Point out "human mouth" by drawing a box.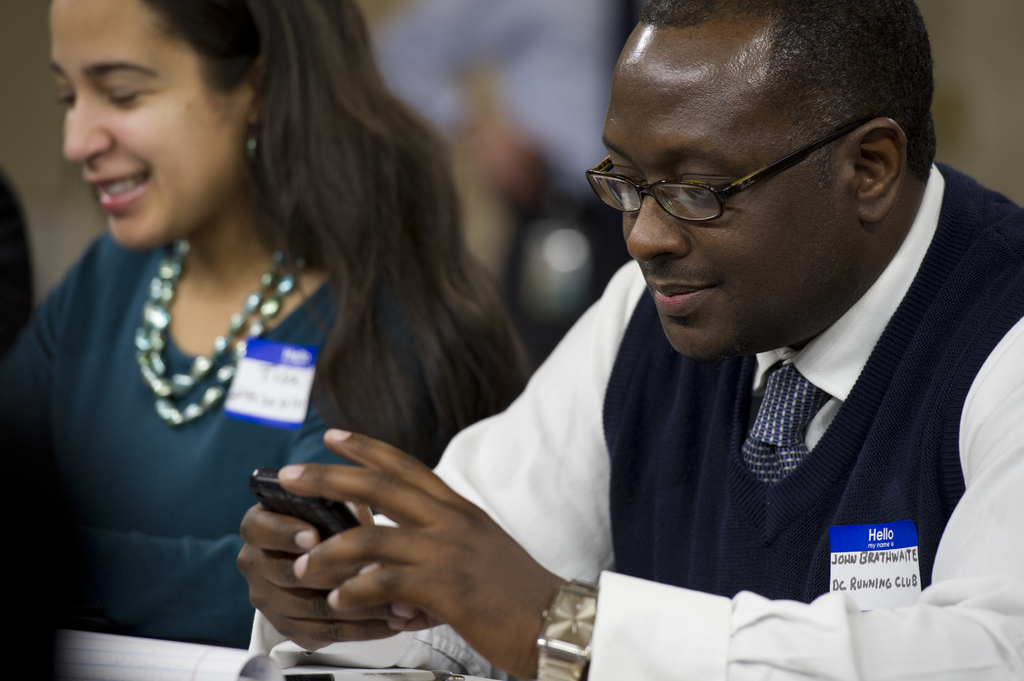
select_region(92, 163, 147, 216).
